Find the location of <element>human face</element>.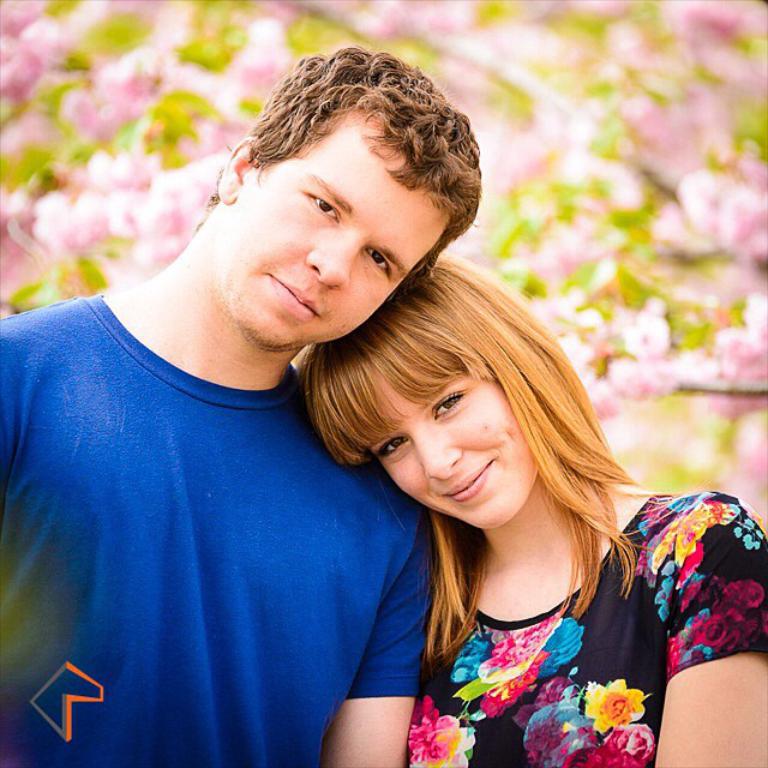
Location: [238, 120, 446, 350].
